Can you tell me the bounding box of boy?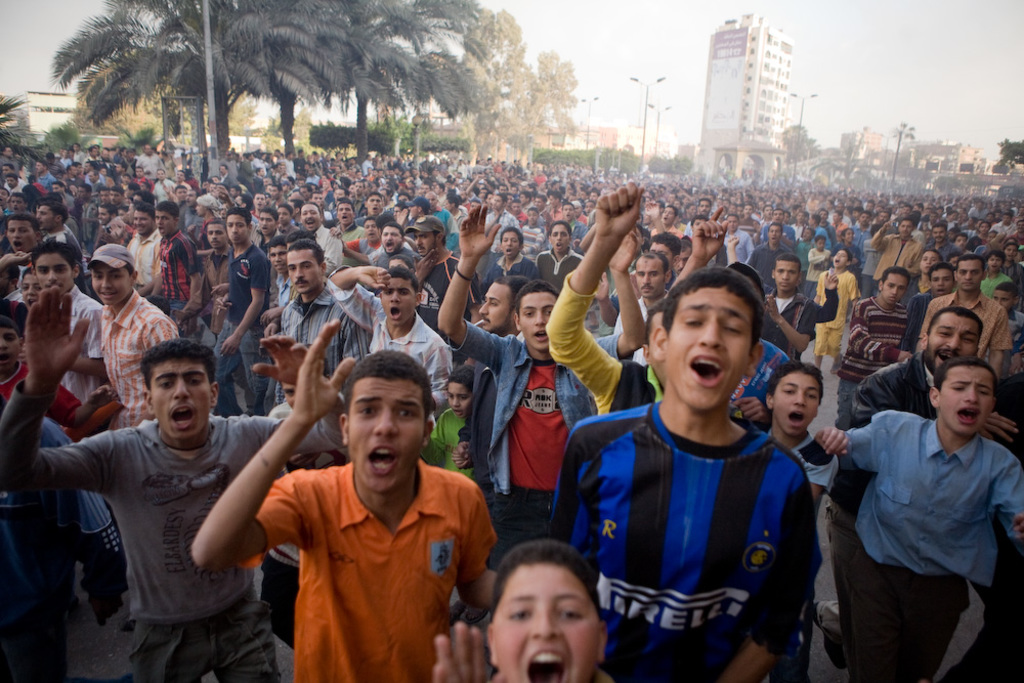
crop(759, 361, 844, 682).
